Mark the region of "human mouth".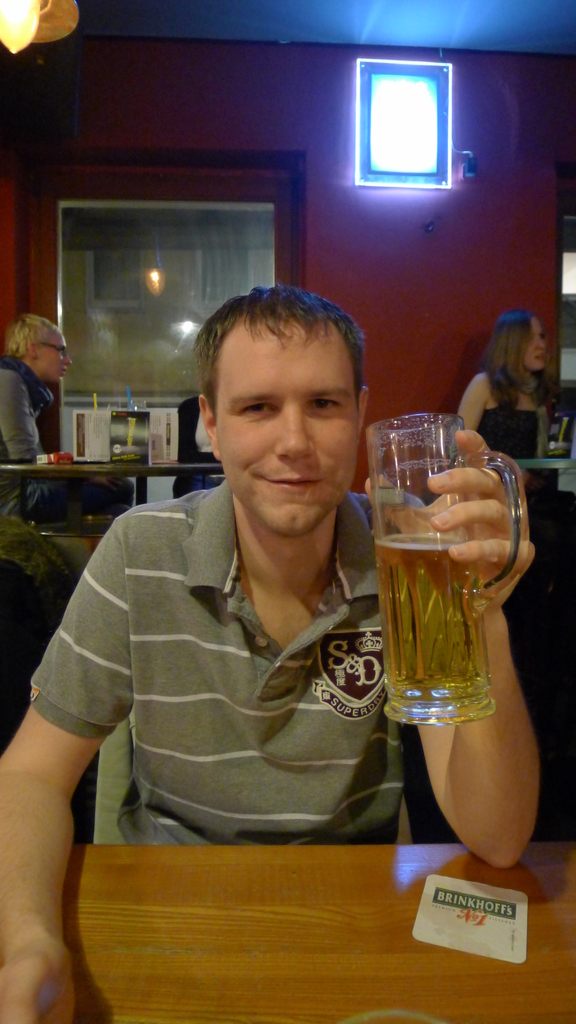
Region: [538, 353, 548, 365].
